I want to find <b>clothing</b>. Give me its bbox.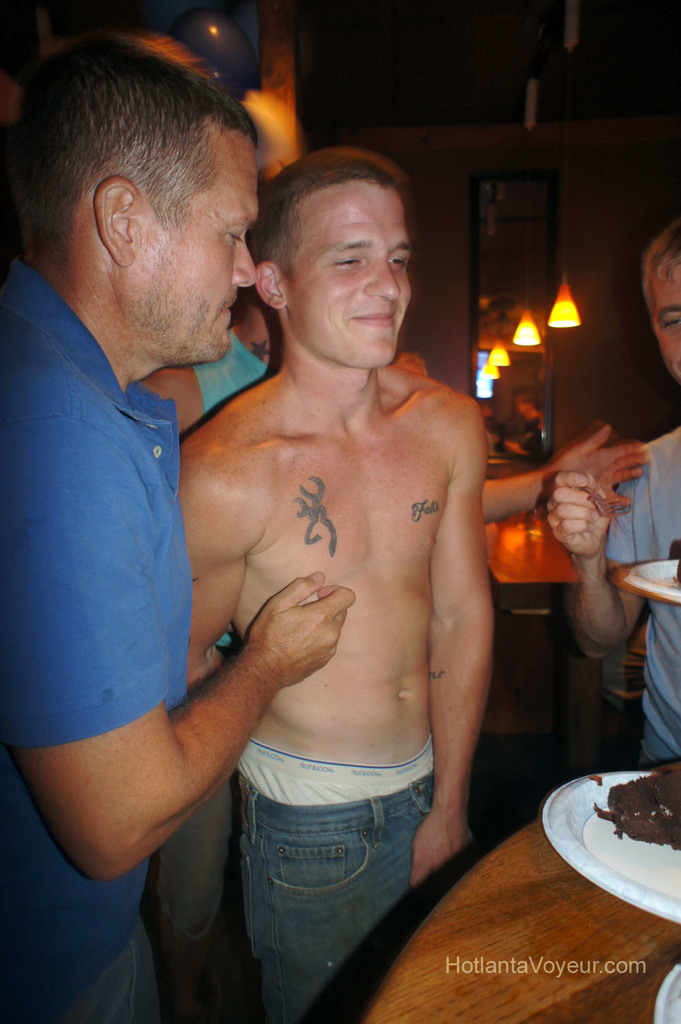
[235,728,434,1023].
